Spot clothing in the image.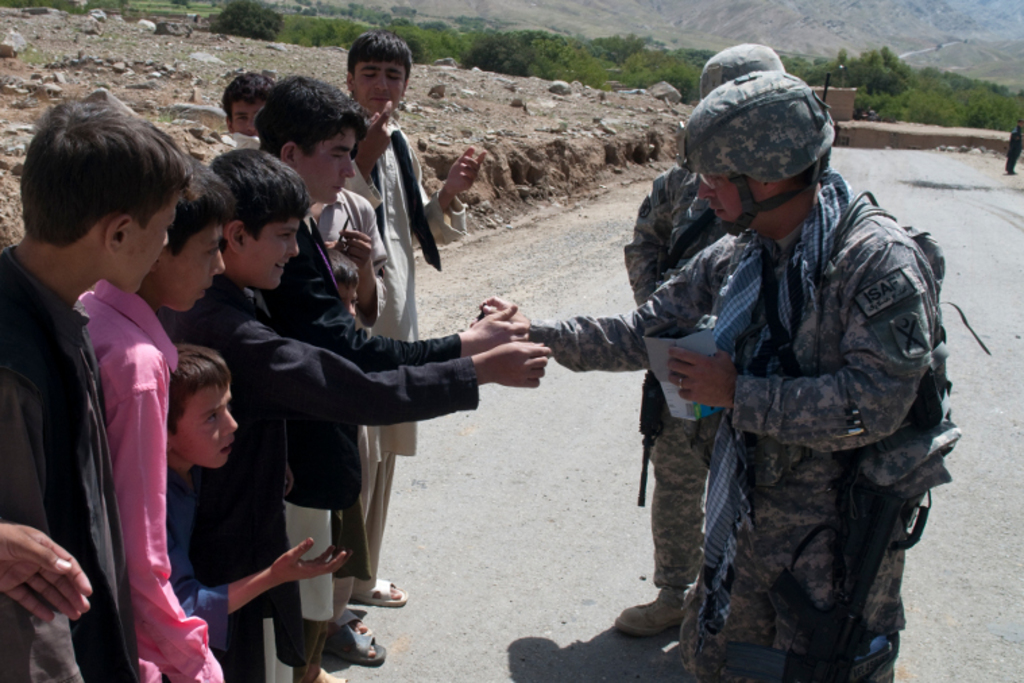
clothing found at region(623, 155, 730, 591).
